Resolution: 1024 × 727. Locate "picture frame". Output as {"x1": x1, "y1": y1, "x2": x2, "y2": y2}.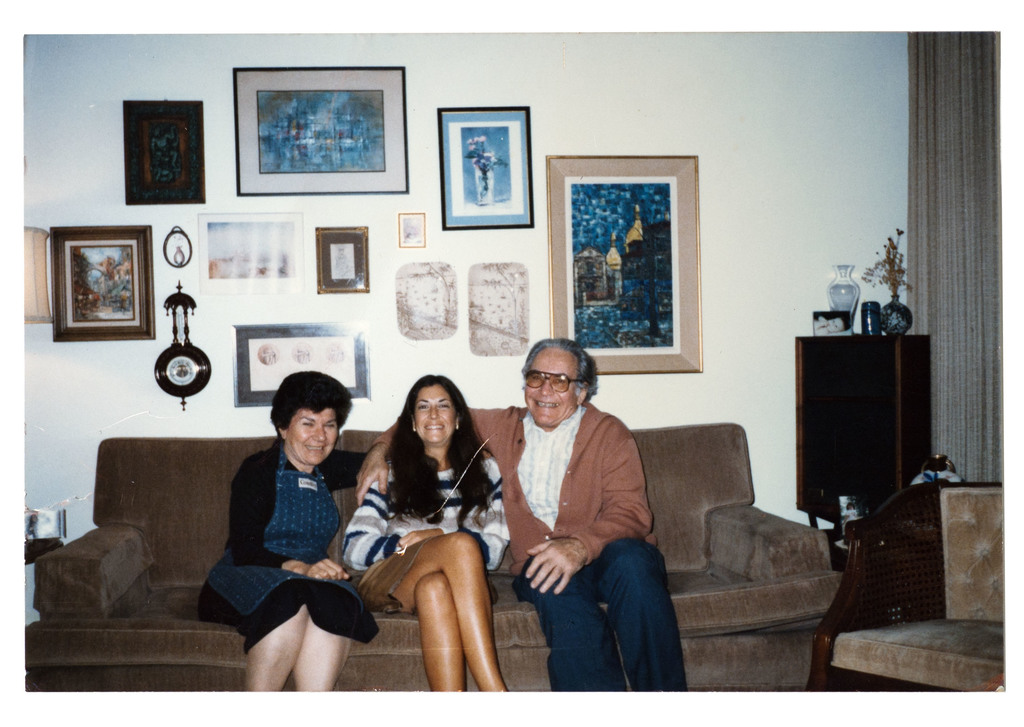
{"x1": 120, "y1": 97, "x2": 207, "y2": 204}.
